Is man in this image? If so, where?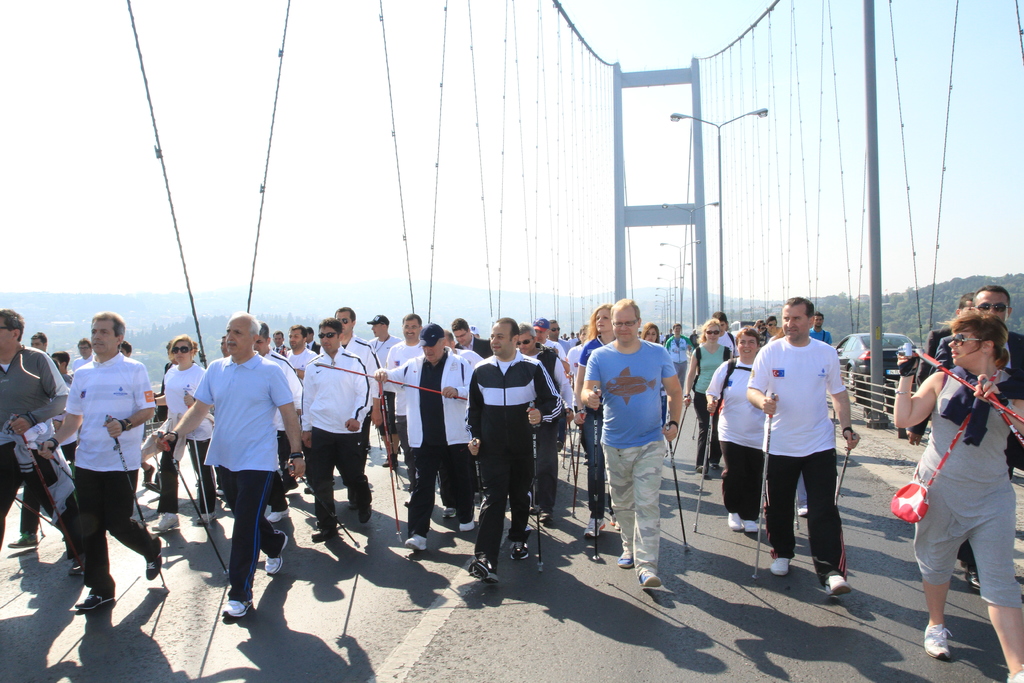
Yes, at region(578, 295, 686, 592).
